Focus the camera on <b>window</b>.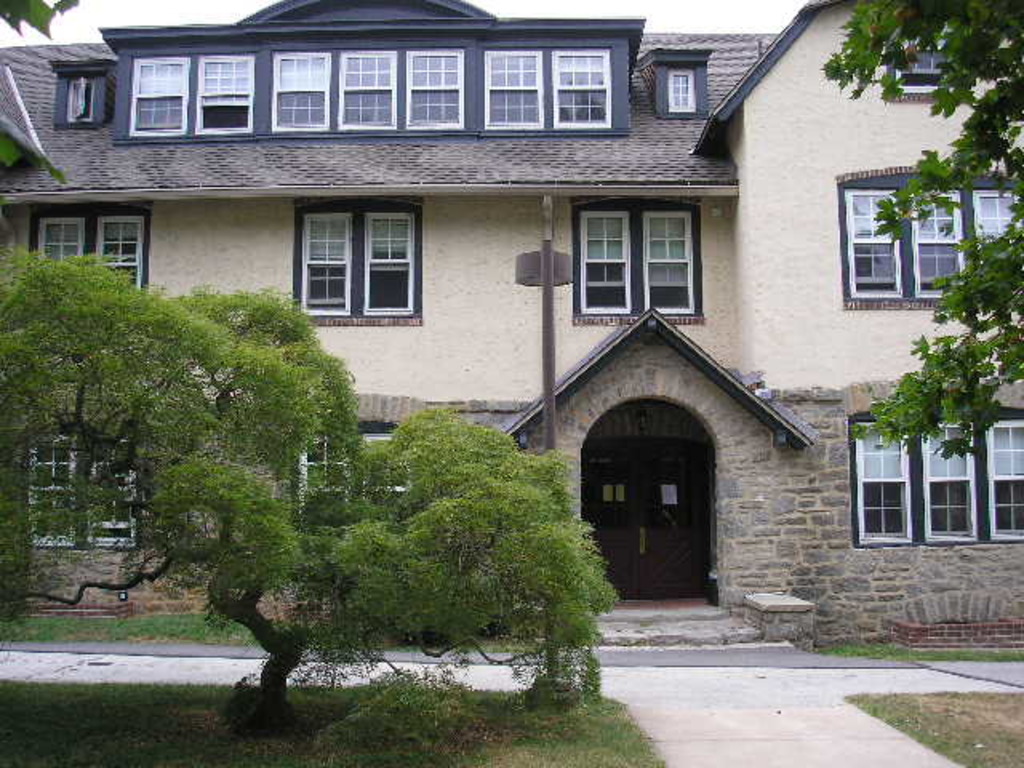
Focus region: (128,56,189,134).
